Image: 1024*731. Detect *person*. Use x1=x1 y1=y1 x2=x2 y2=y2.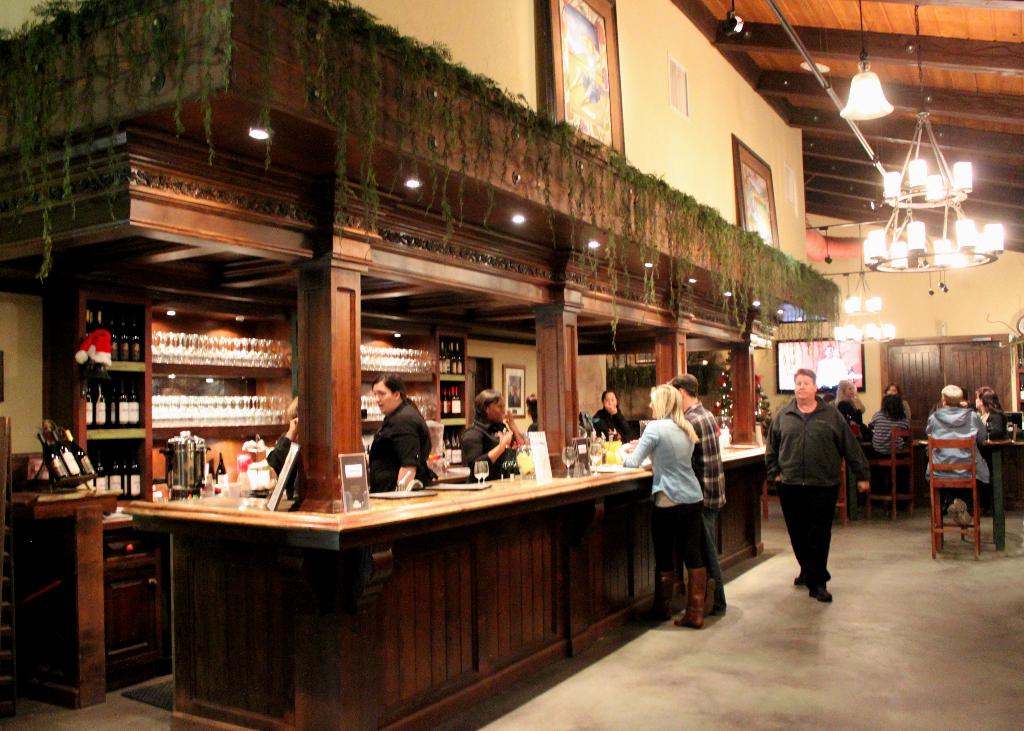
x1=669 y1=375 x2=728 y2=615.
